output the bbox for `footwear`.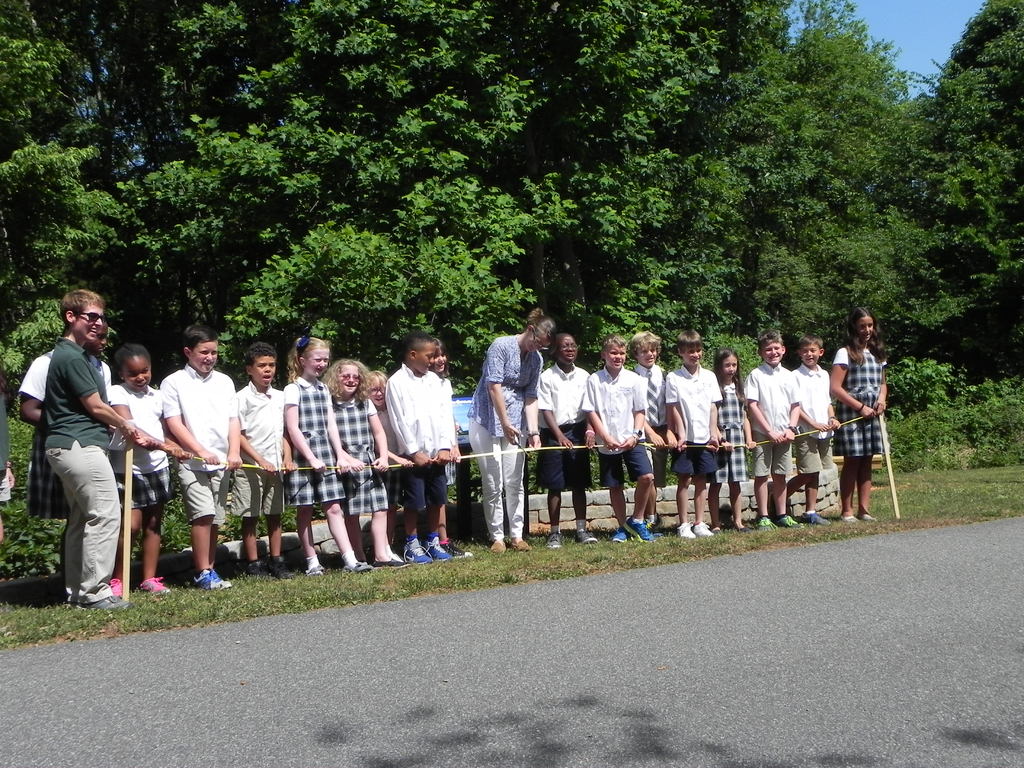
rect(862, 514, 876, 522).
